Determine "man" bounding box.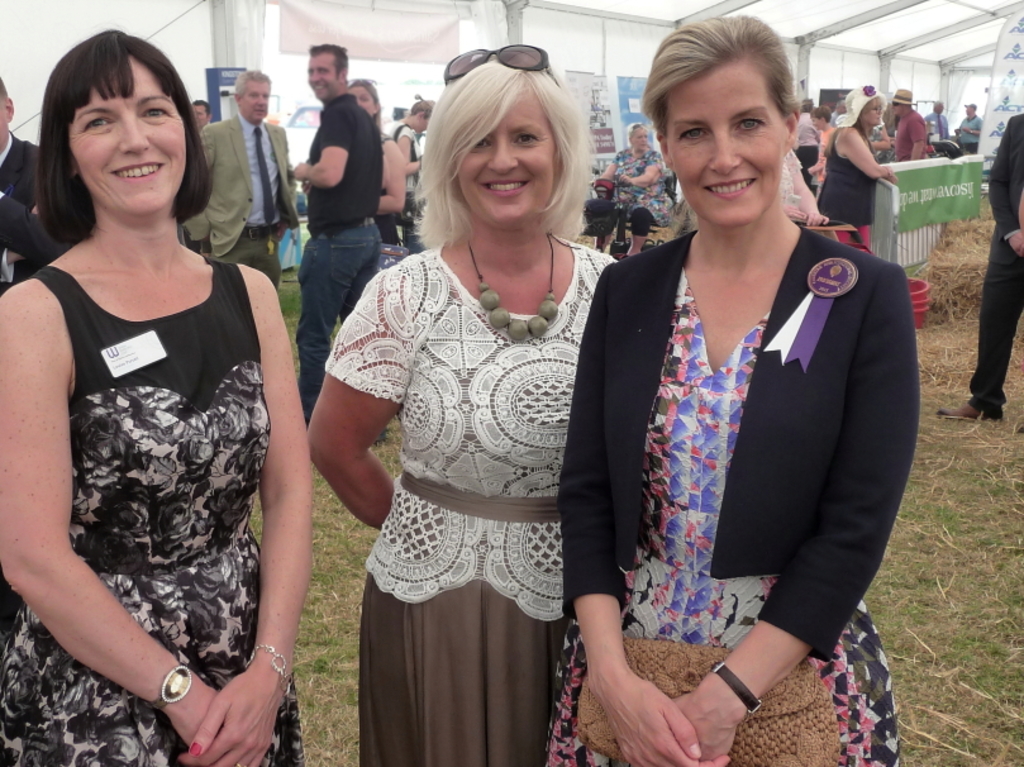
Determined: 0,72,76,299.
